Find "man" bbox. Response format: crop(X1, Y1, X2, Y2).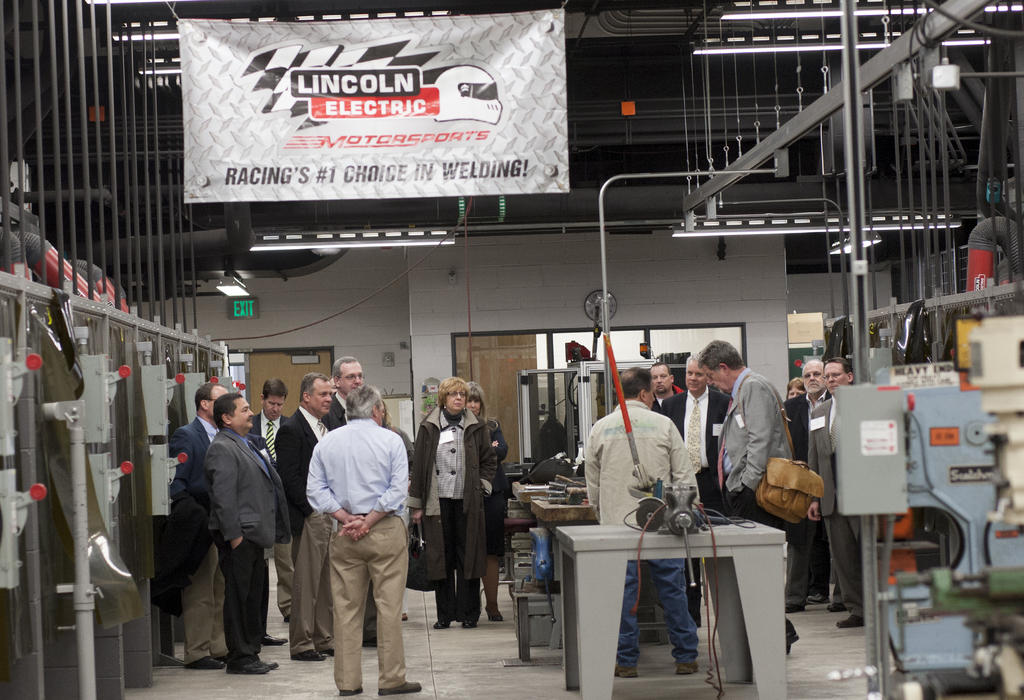
crop(701, 337, 801, 654).
